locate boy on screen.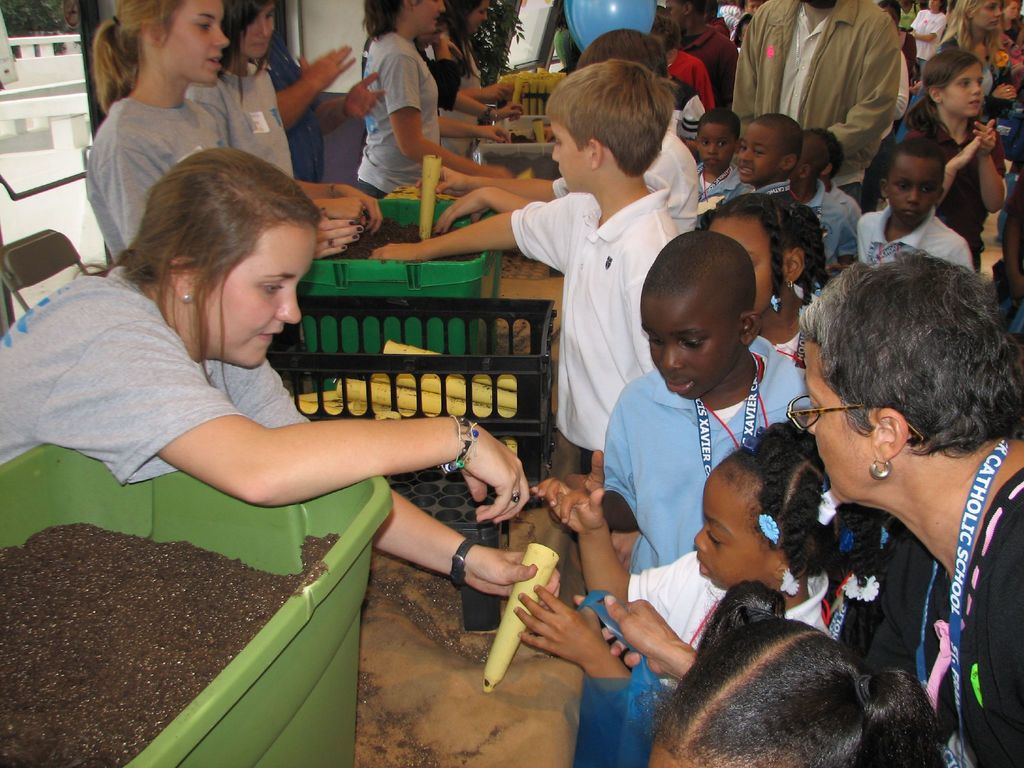
On screen at Rect(366, 59, 678, 478).
